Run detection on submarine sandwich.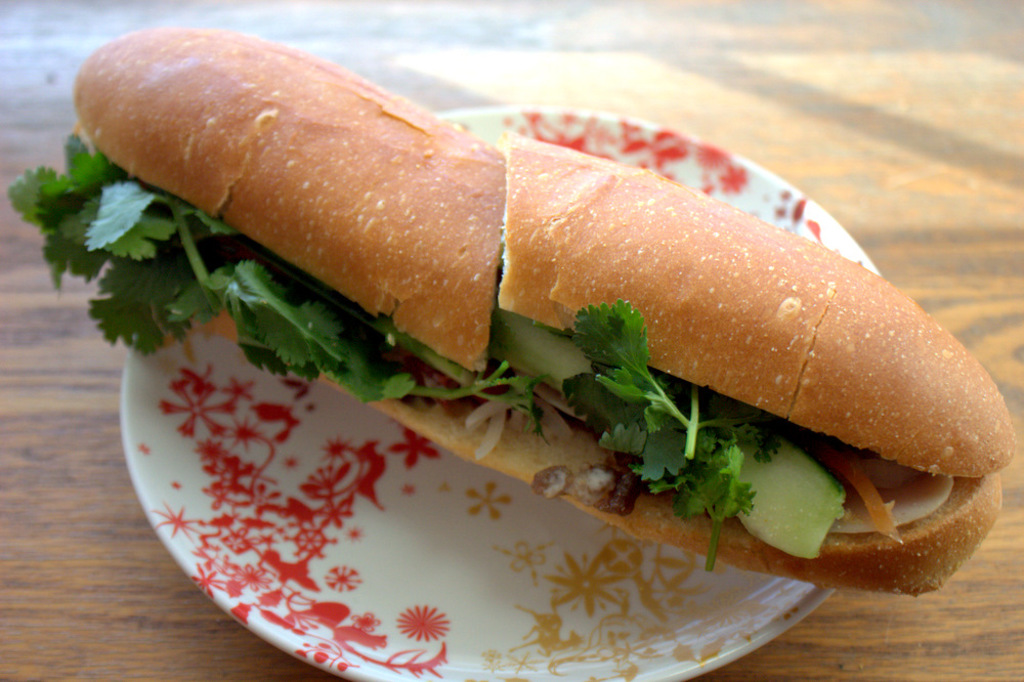
Result: [x1=158, y1=55, x2=966, y2=600].
